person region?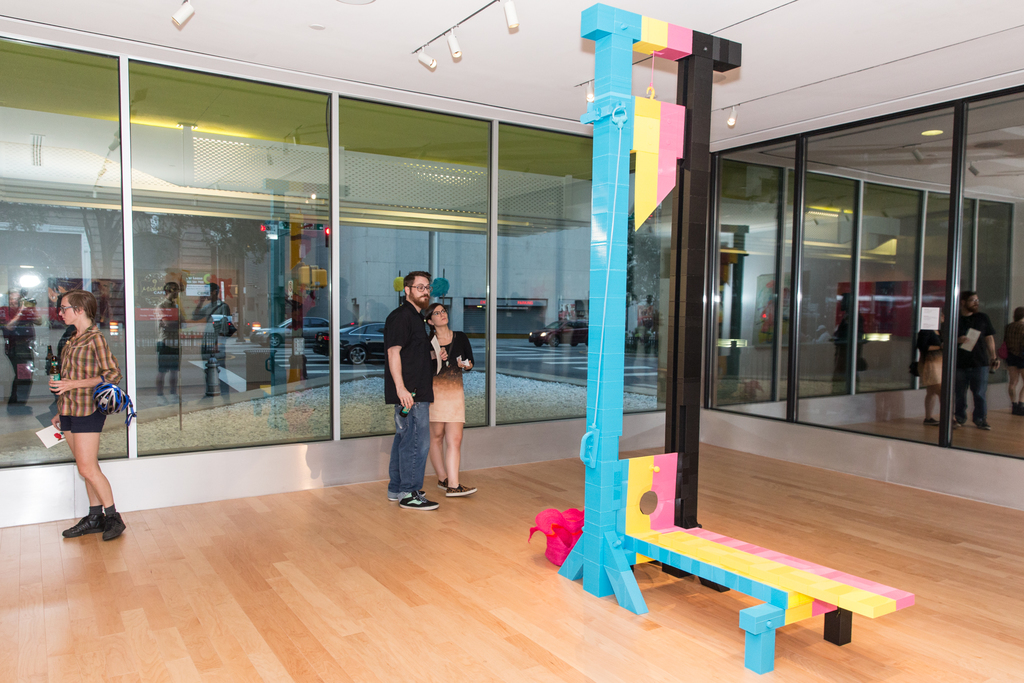
l=49, t=289, r=127, b=543
